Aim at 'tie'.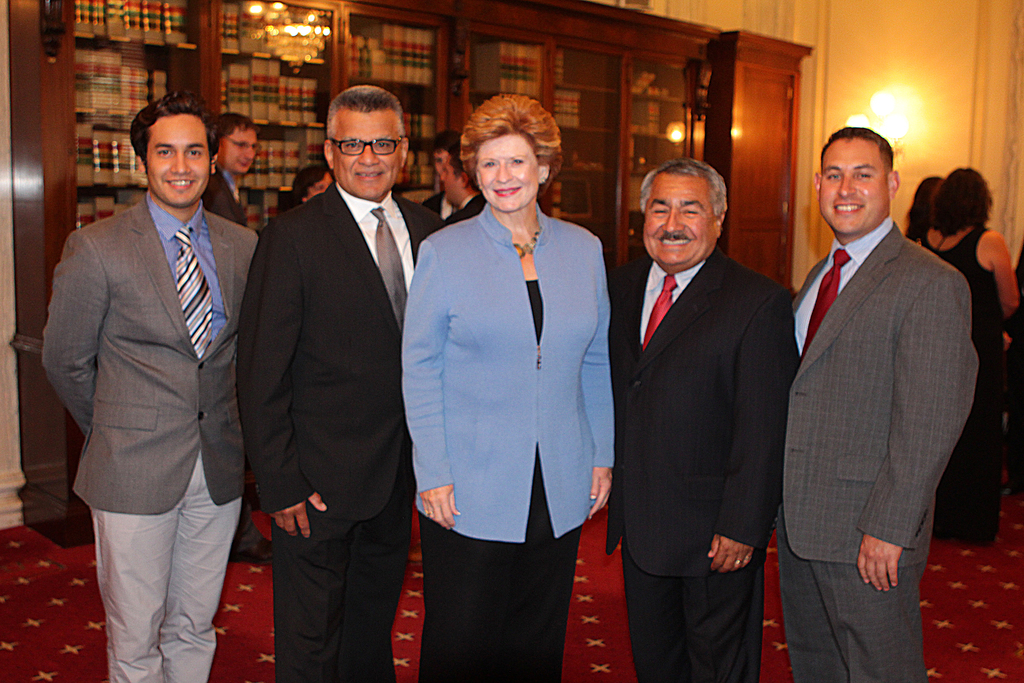
Aimed at [641, 272, 676, 349].
